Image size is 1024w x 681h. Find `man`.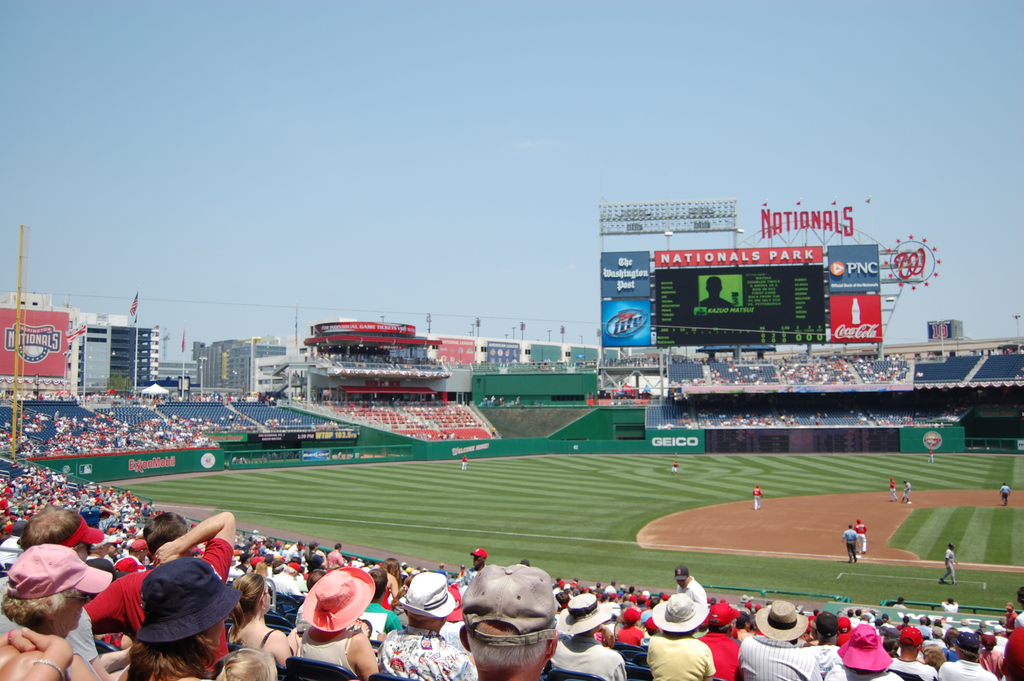
select_region(938, 541, 961, 587).
